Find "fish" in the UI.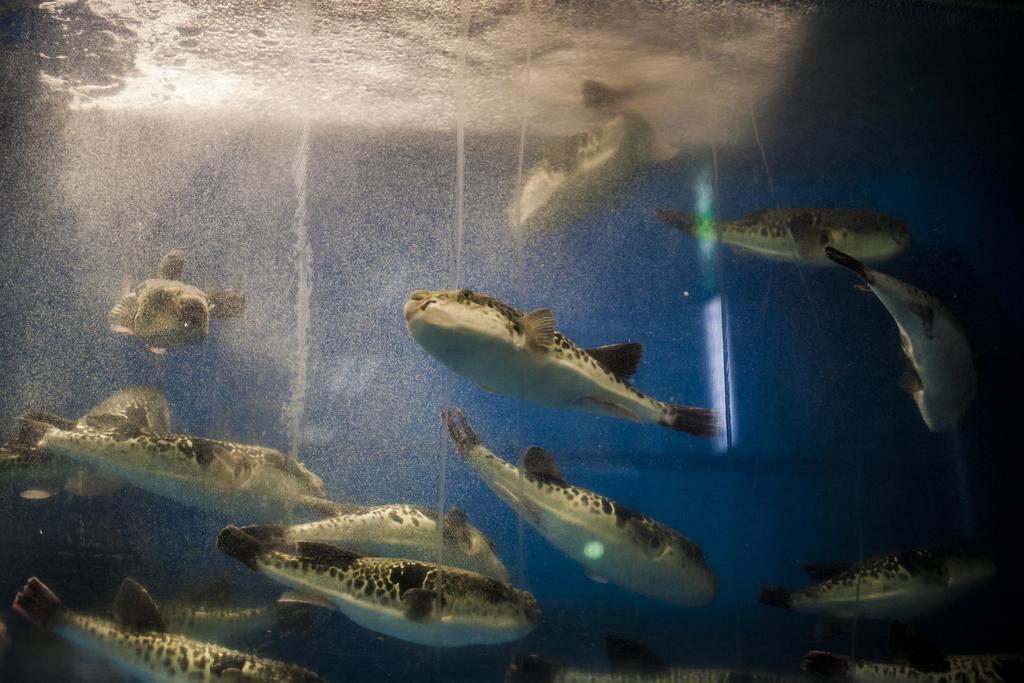
UI element at select_region(243, 487, 509, 561).
